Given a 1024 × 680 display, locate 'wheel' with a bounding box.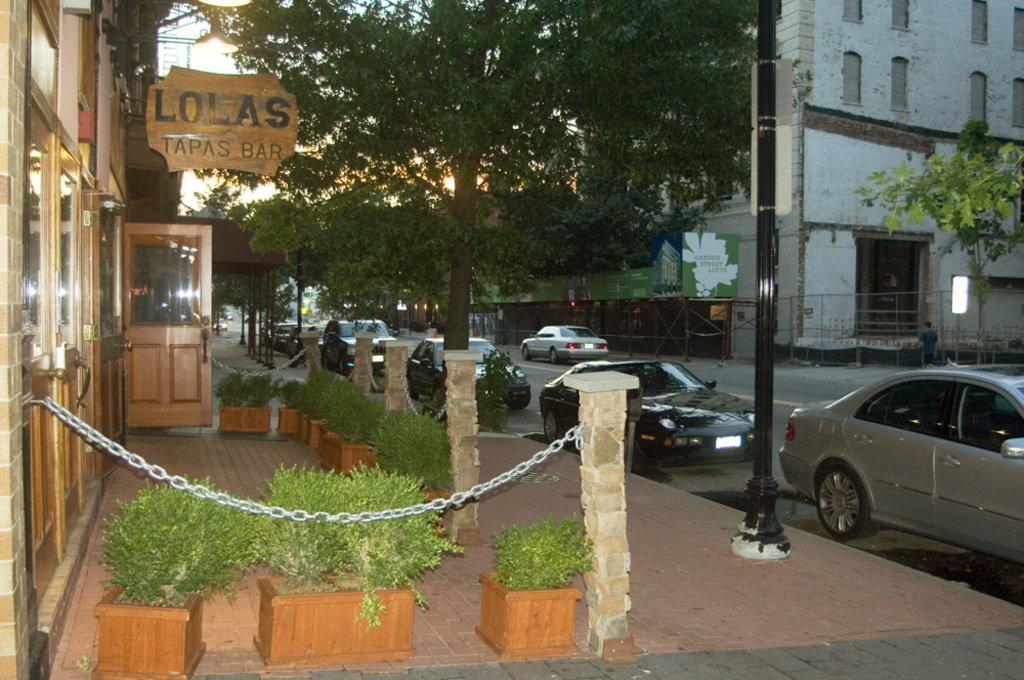
Located: 521:346:530:360.
